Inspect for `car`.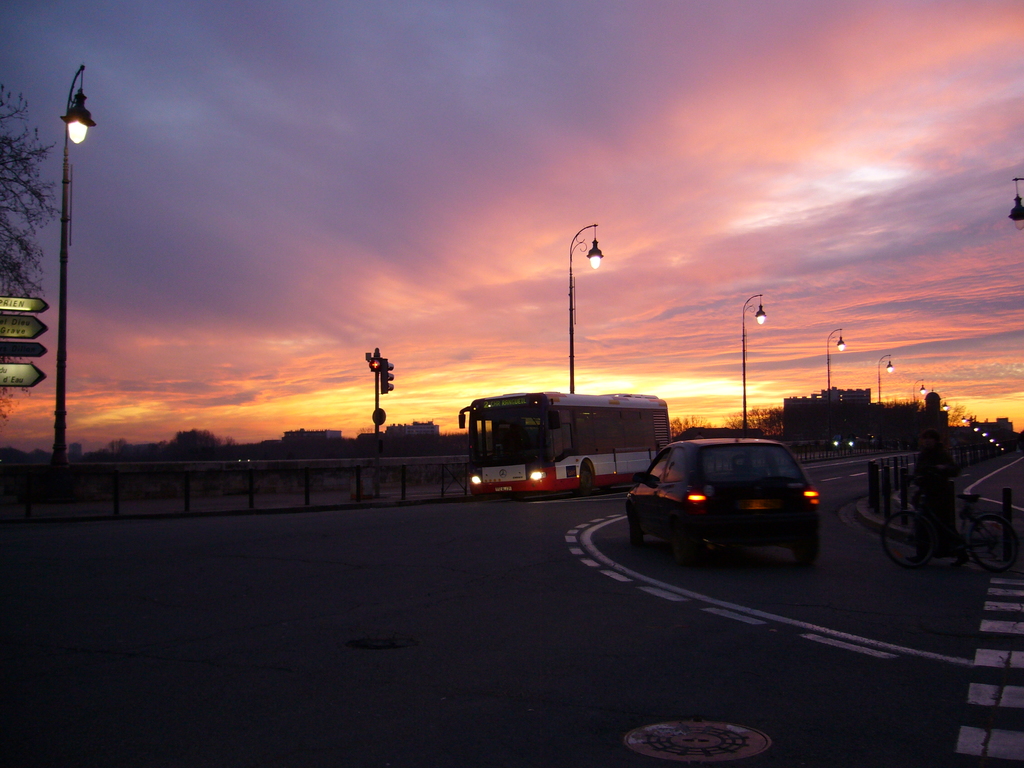
Inspection: <region>831, 433, 852, 449</region>.
